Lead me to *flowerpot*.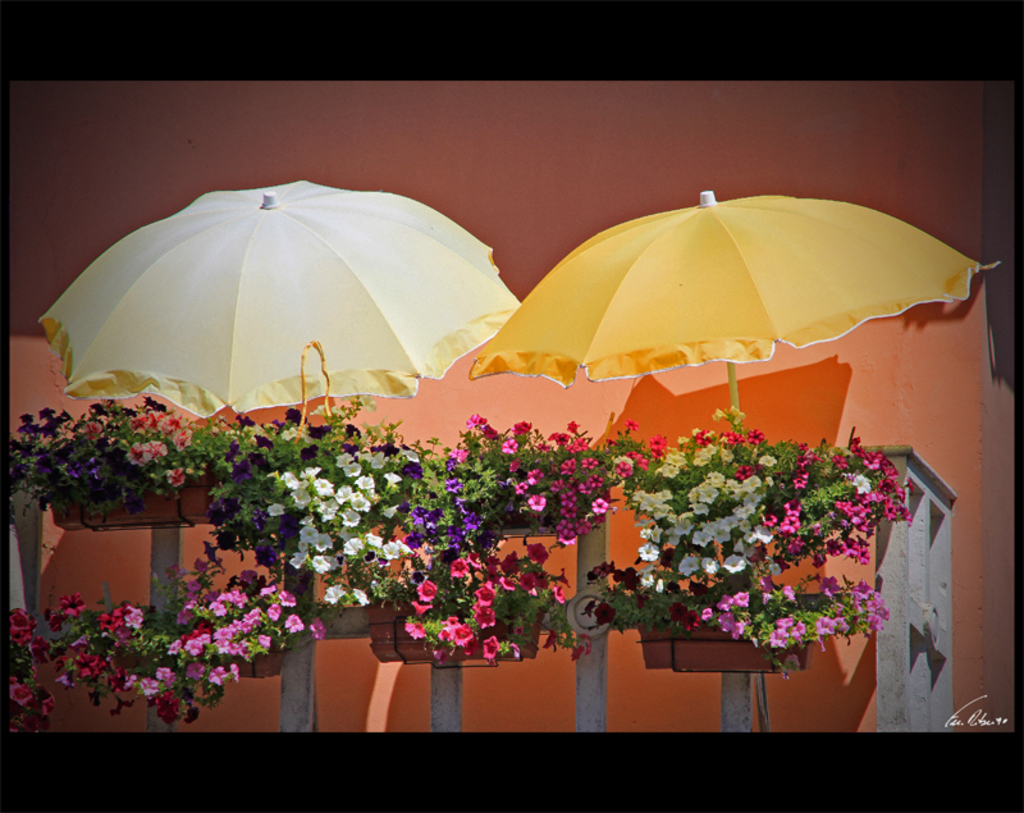
Lead to [366, 593, 548, 662].
